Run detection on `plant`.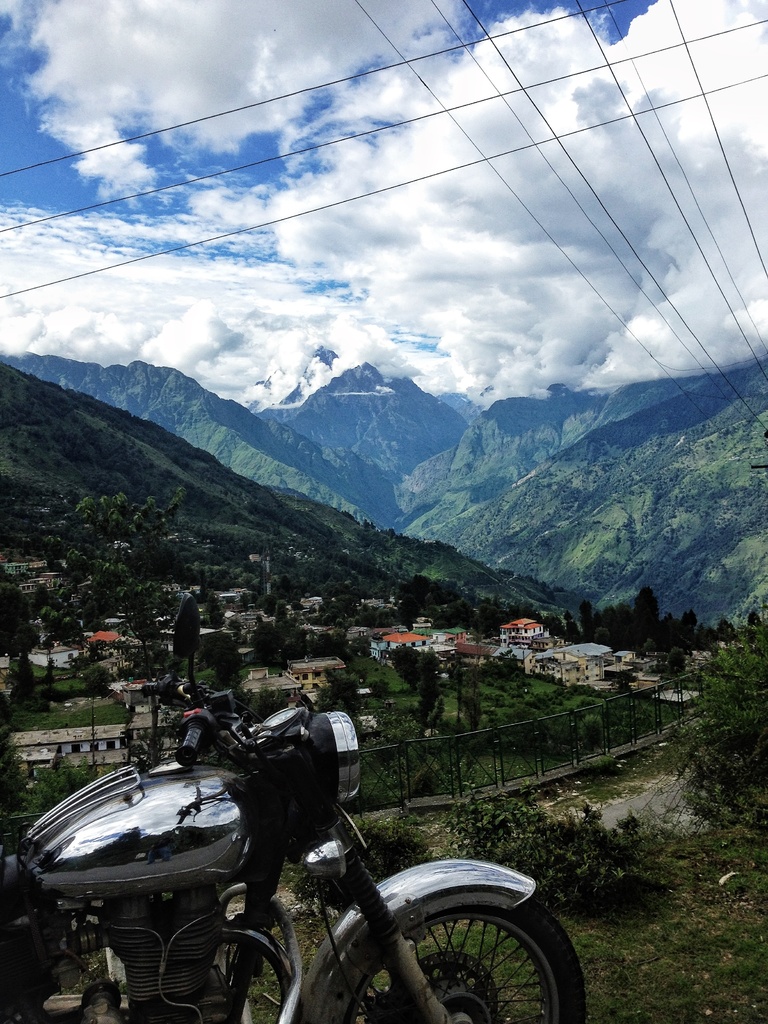
Result: (32, 697, 49, 714).
